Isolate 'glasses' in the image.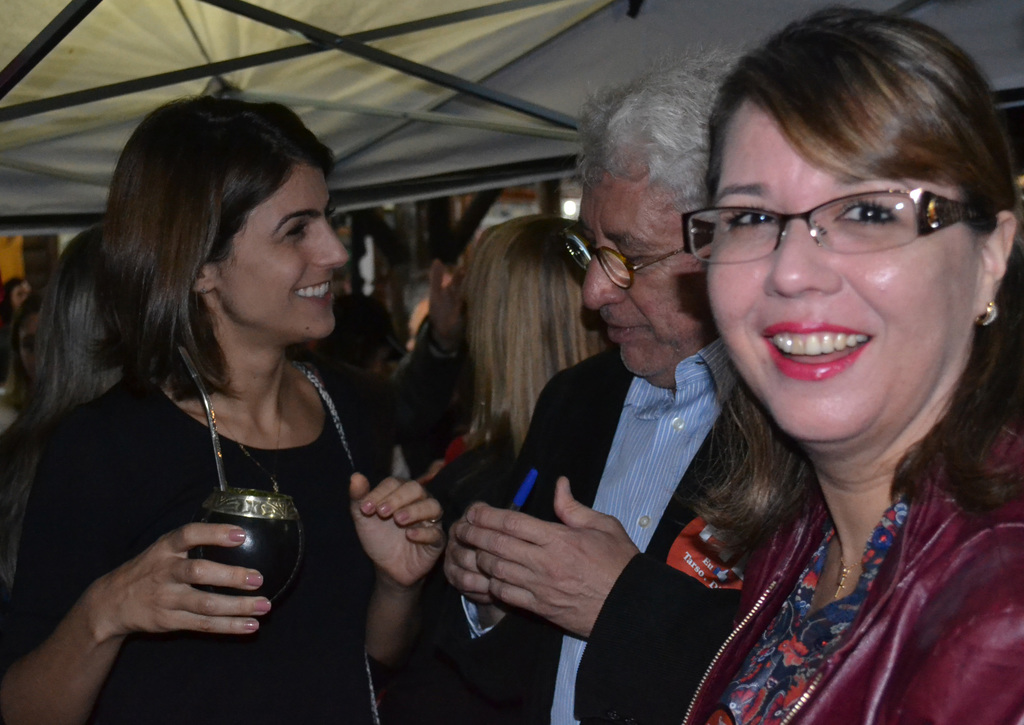
Isolated region: 555 218 687 292.
